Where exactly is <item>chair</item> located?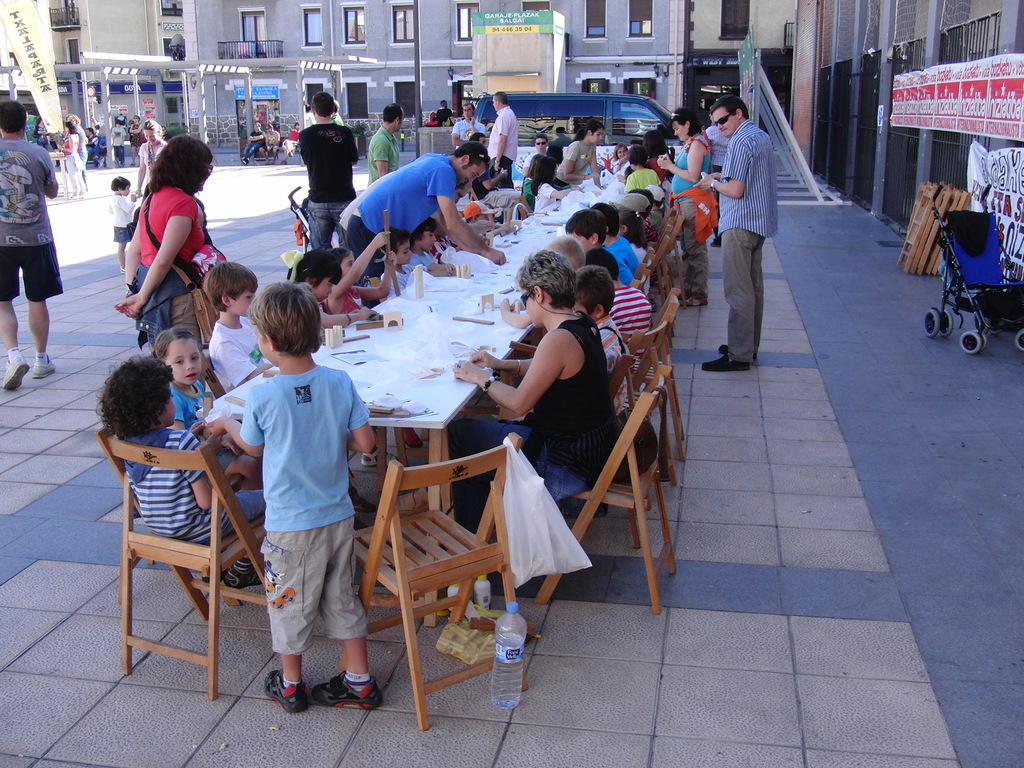
Its bounding box is (left=642, top=212, right=678, bottom=285).
